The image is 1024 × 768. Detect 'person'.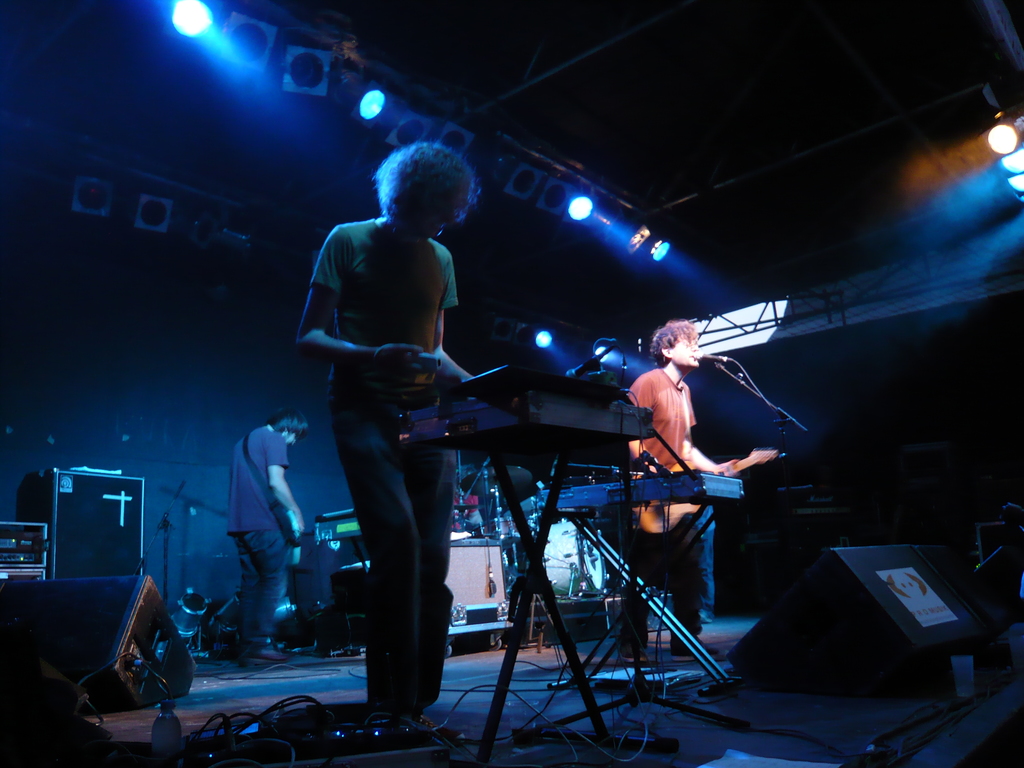
Detection: (612,317,737,662).
